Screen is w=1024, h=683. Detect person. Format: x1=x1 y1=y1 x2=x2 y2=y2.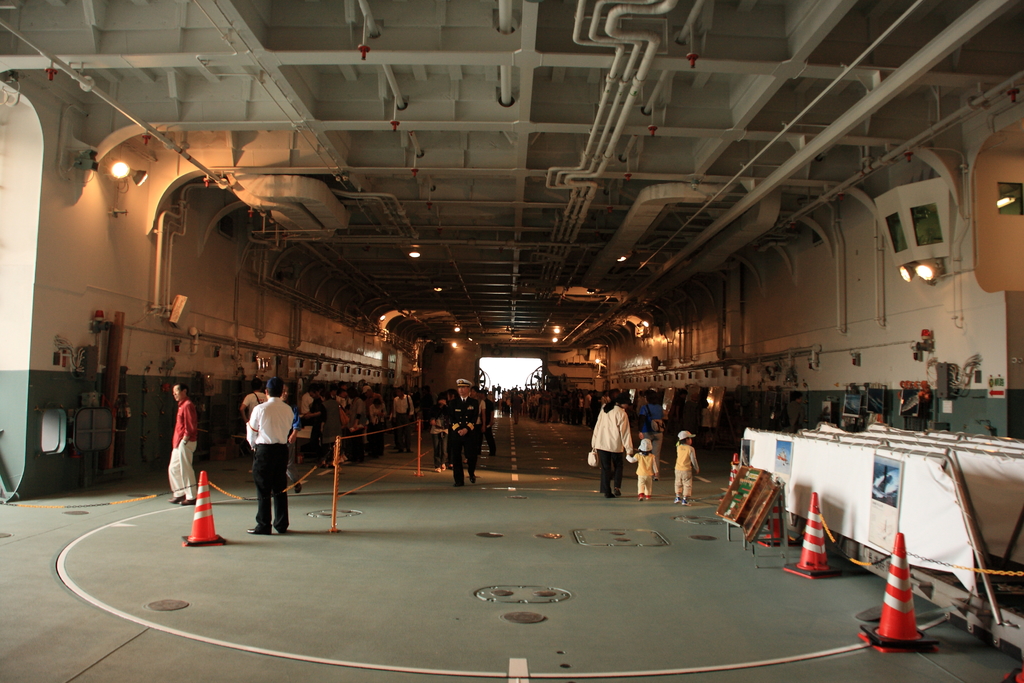
x1=675 y1=428 x2=700 y2=503.
